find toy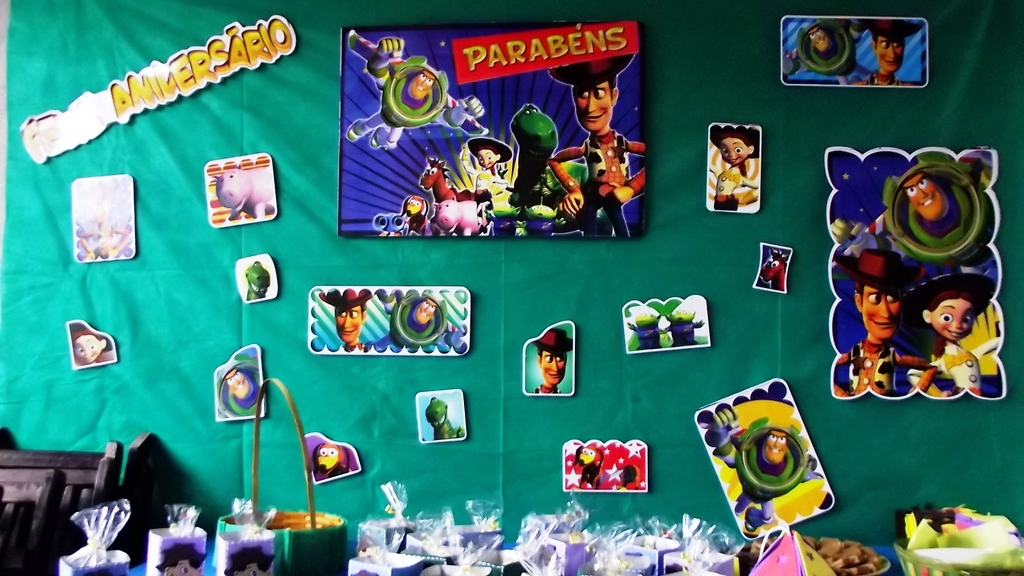
[510,105,589,216]
